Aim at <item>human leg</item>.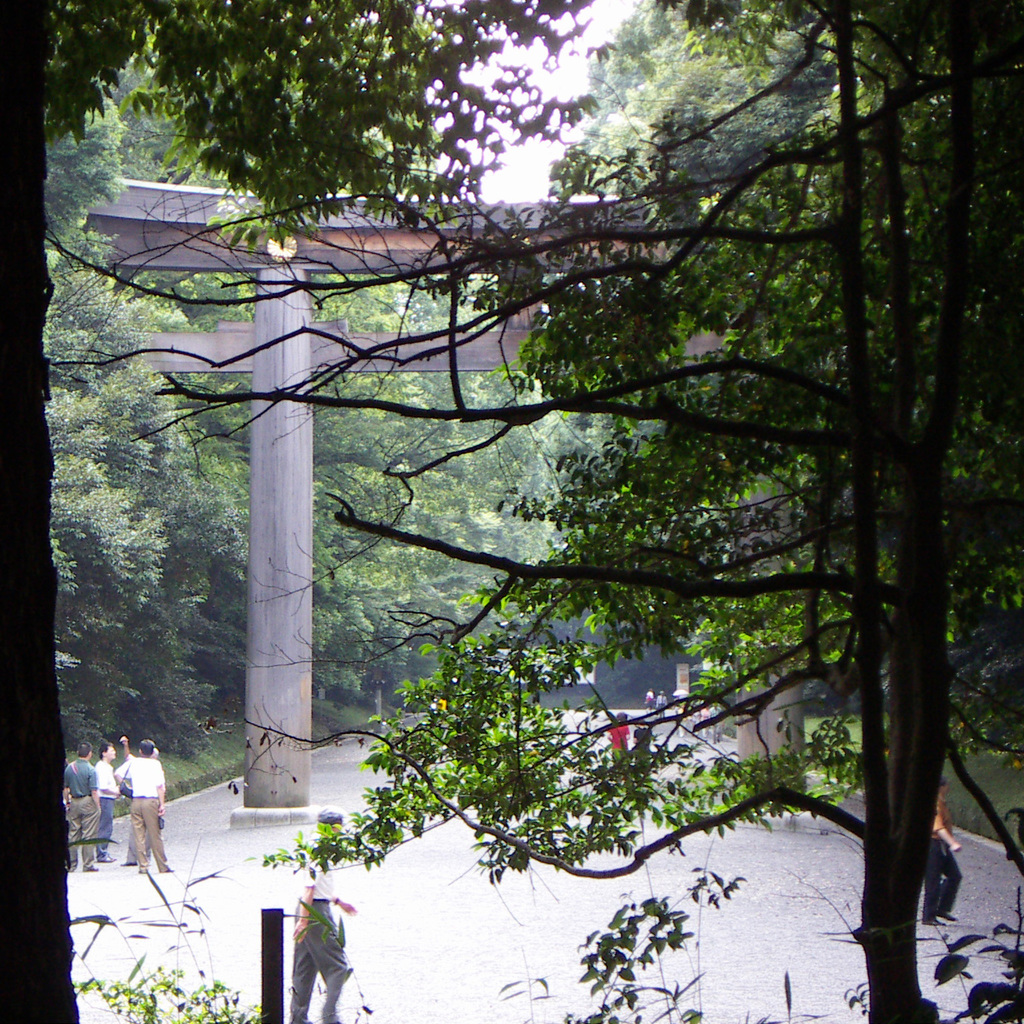
Aimed at (x1=315, y1=925, x2=347, y2=1023).
